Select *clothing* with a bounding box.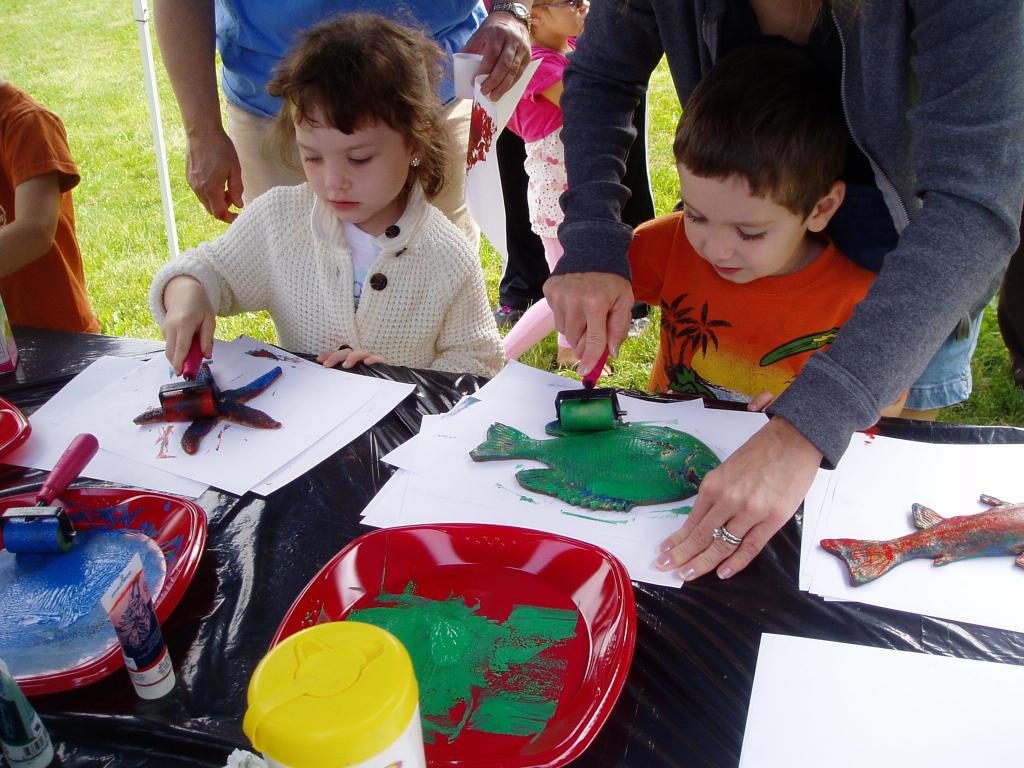
215:0:490:257.
